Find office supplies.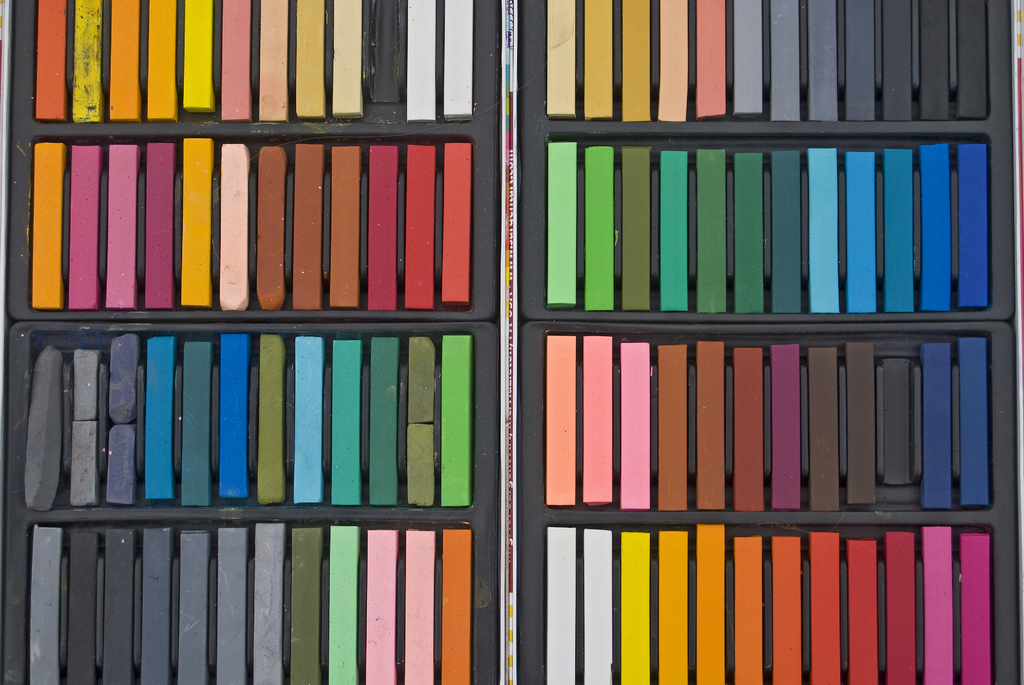
{"x1": 735, "y1": 147, "x2": 765, "y2": 313}.
